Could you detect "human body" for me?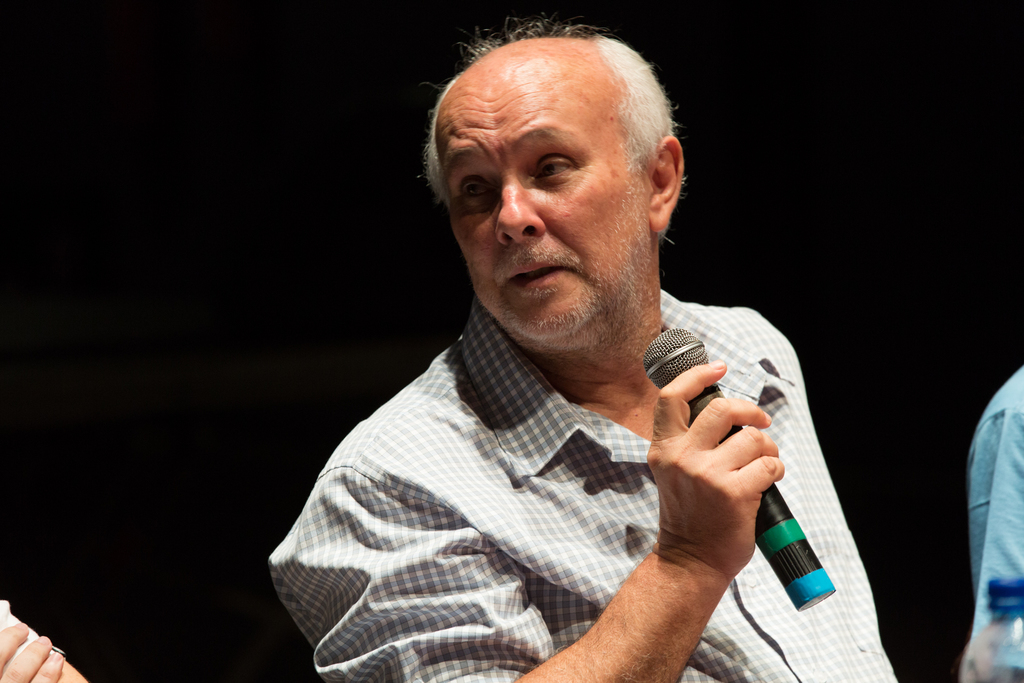
Detection result: 273 95 912 682.
